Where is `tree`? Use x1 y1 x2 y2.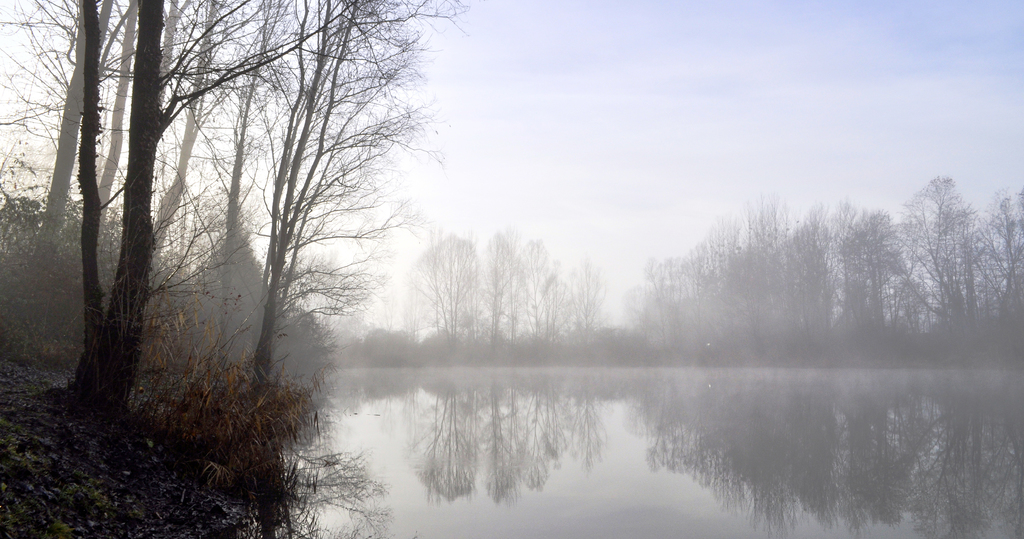
265 0 435 378.
